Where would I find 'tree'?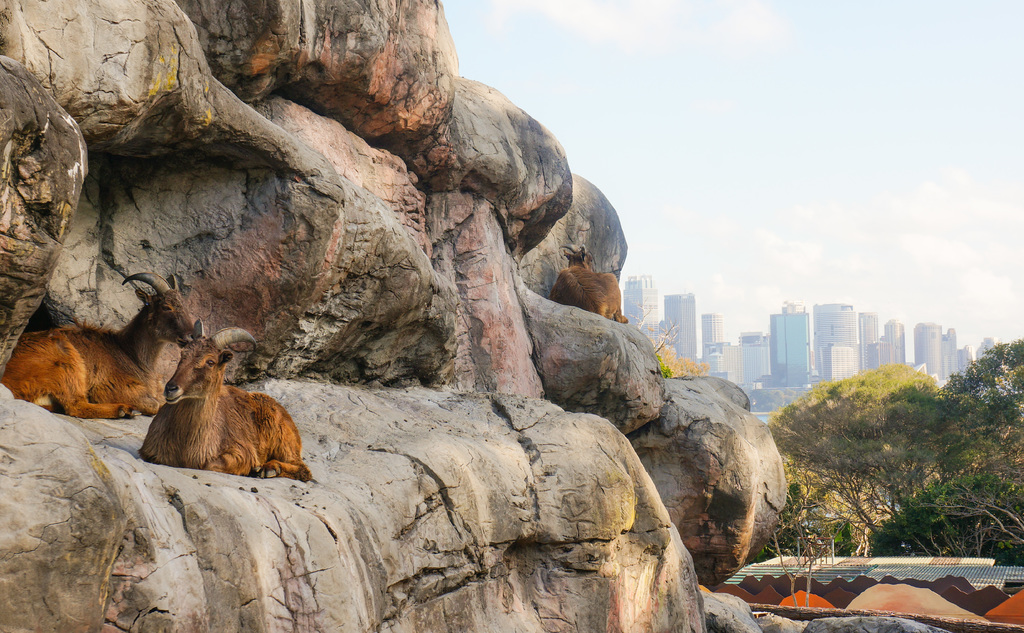
At box=[751, 358, 1023, 620].
